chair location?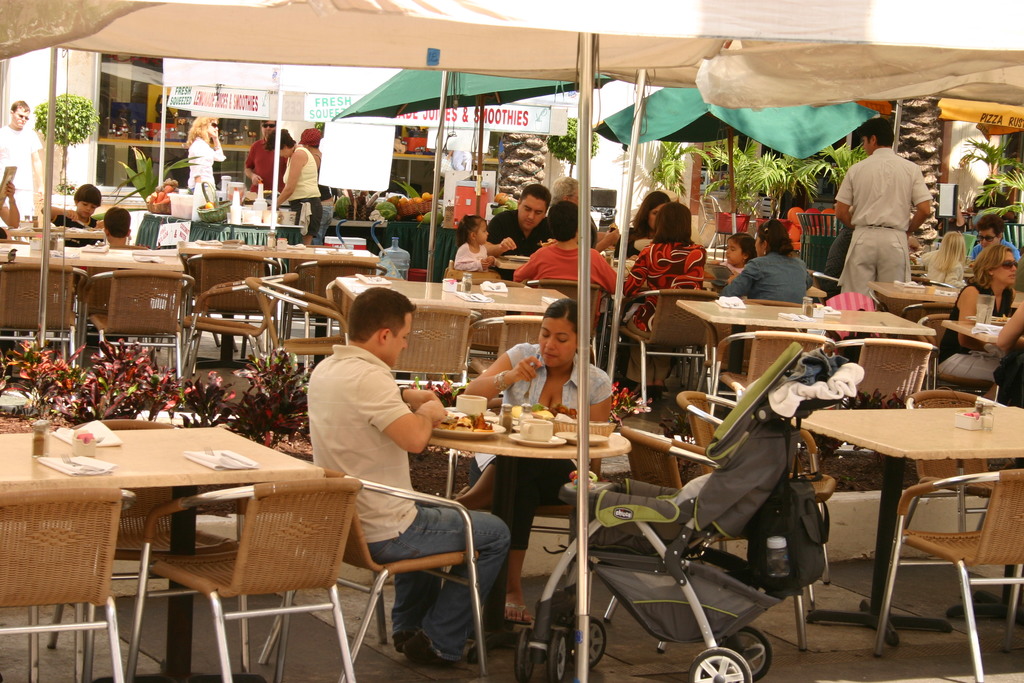
crop(695, 329, 834, 411)
